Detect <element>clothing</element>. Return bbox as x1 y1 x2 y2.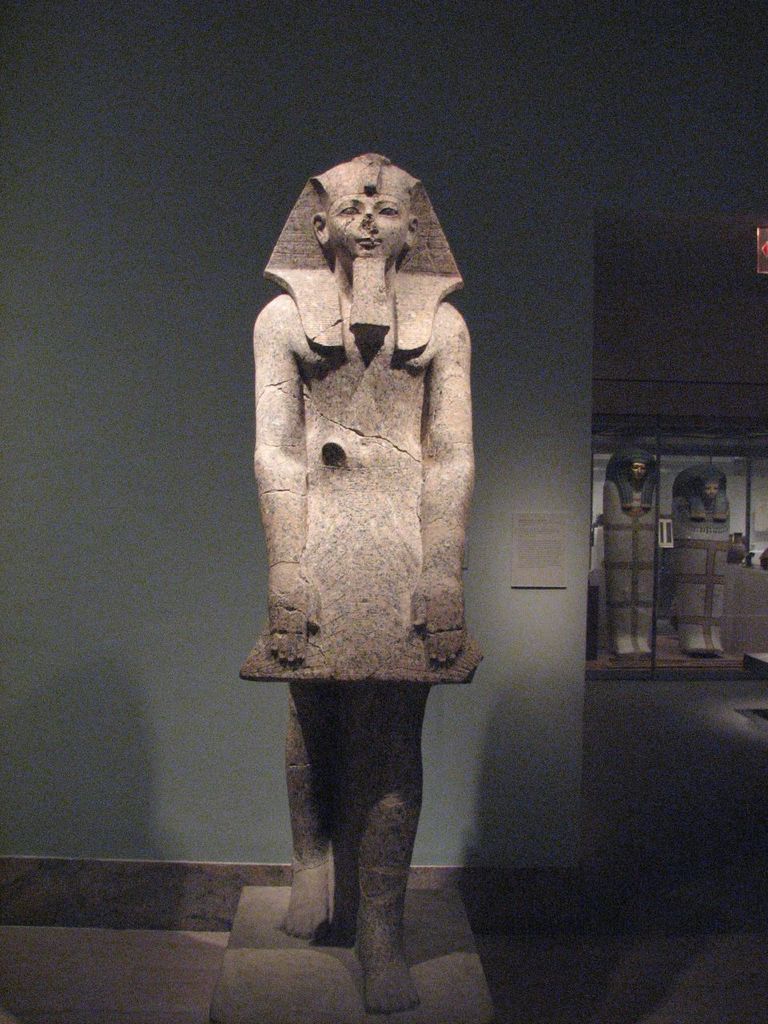
238 171 501 704.
